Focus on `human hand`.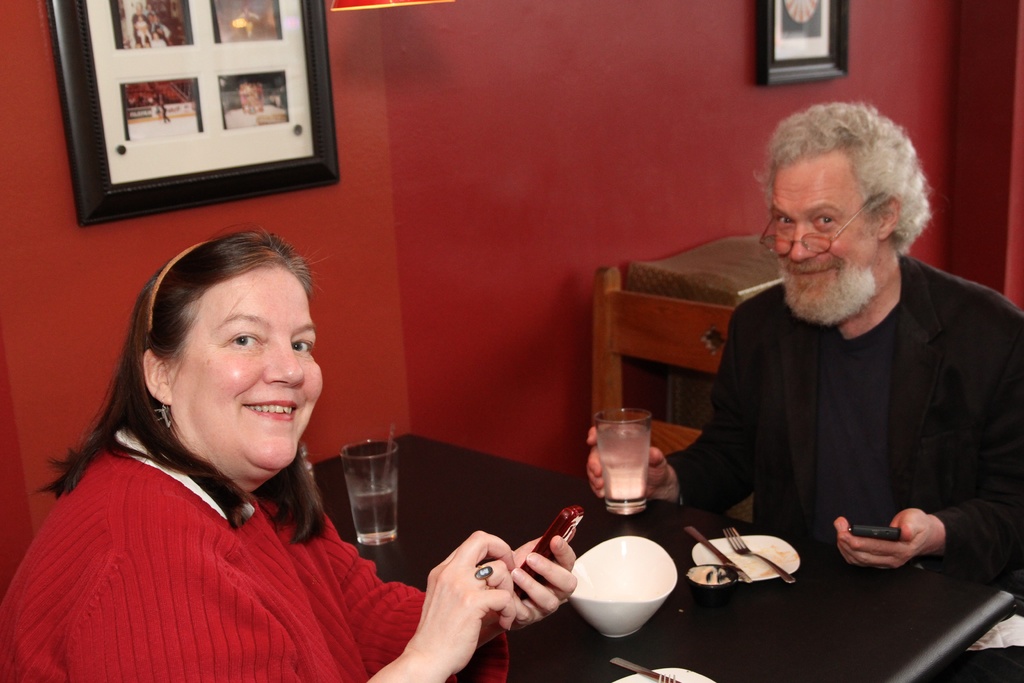
Focused at x1=584 y1=425 x2=674 y2=502.
